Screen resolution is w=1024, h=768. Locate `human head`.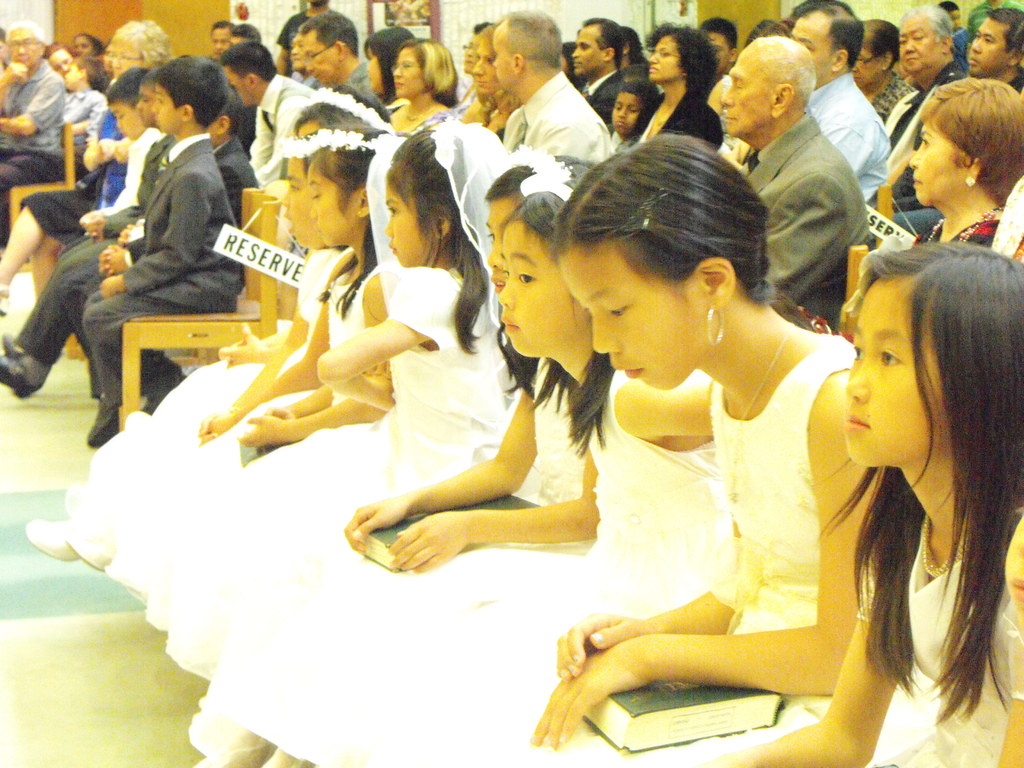
detection(488, 8, 563, 83).
